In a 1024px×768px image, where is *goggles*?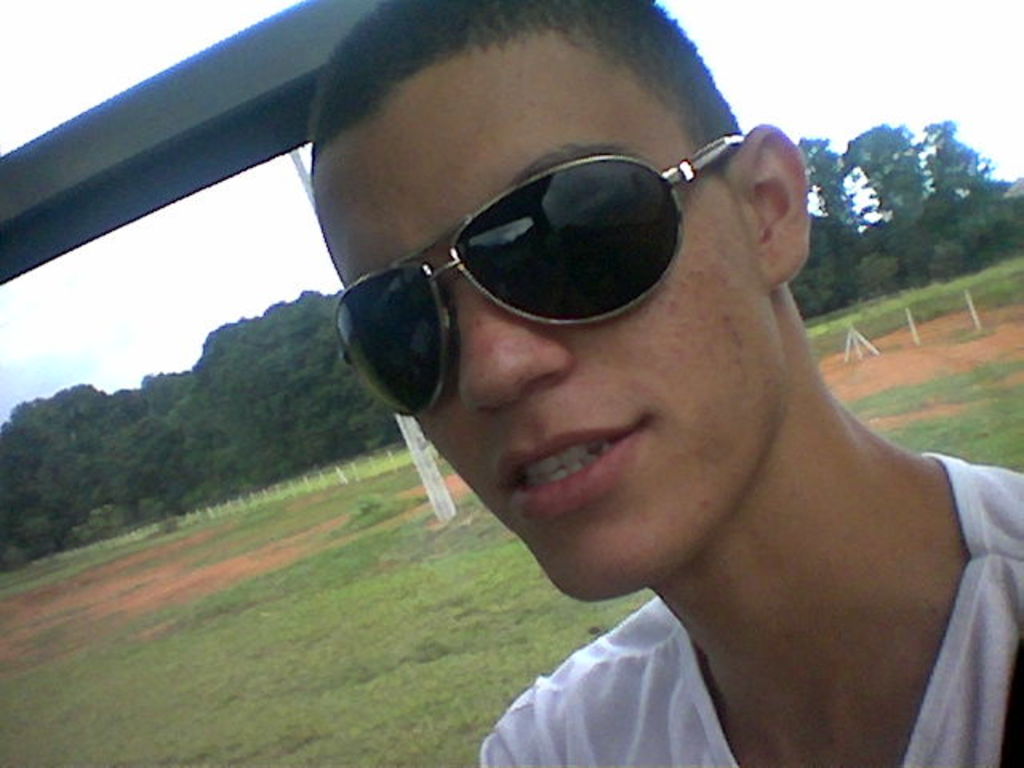
bbox(366, 131, 800, 374).
